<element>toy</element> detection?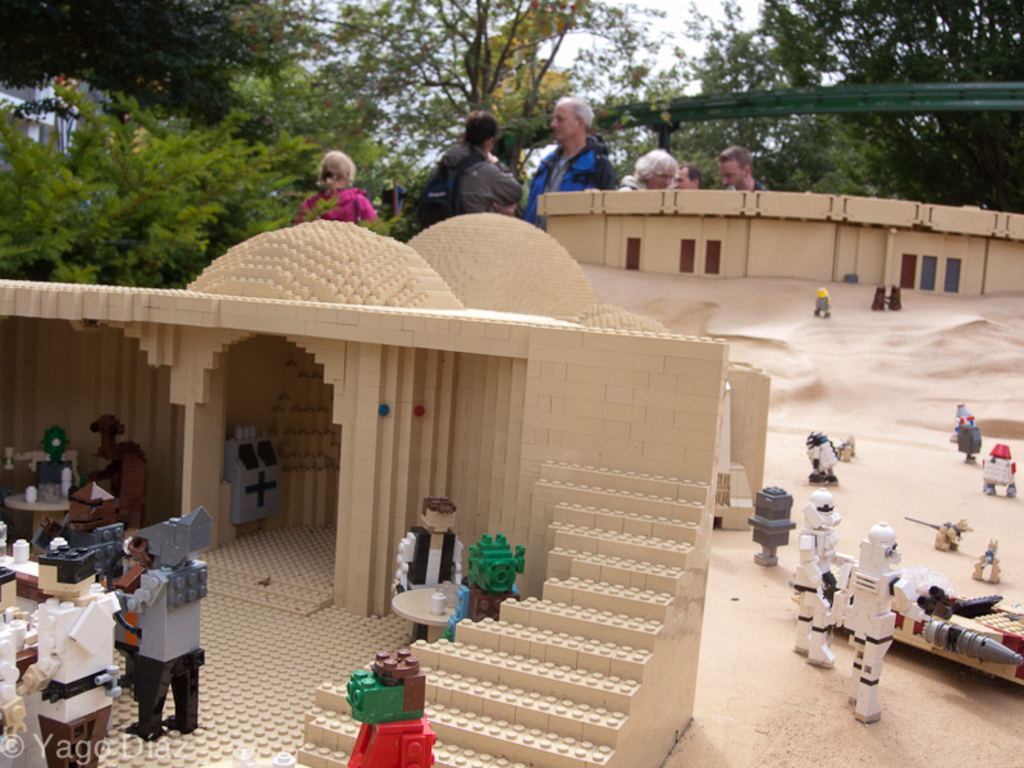
x1=947 y1=401 x2=973 y2=444
